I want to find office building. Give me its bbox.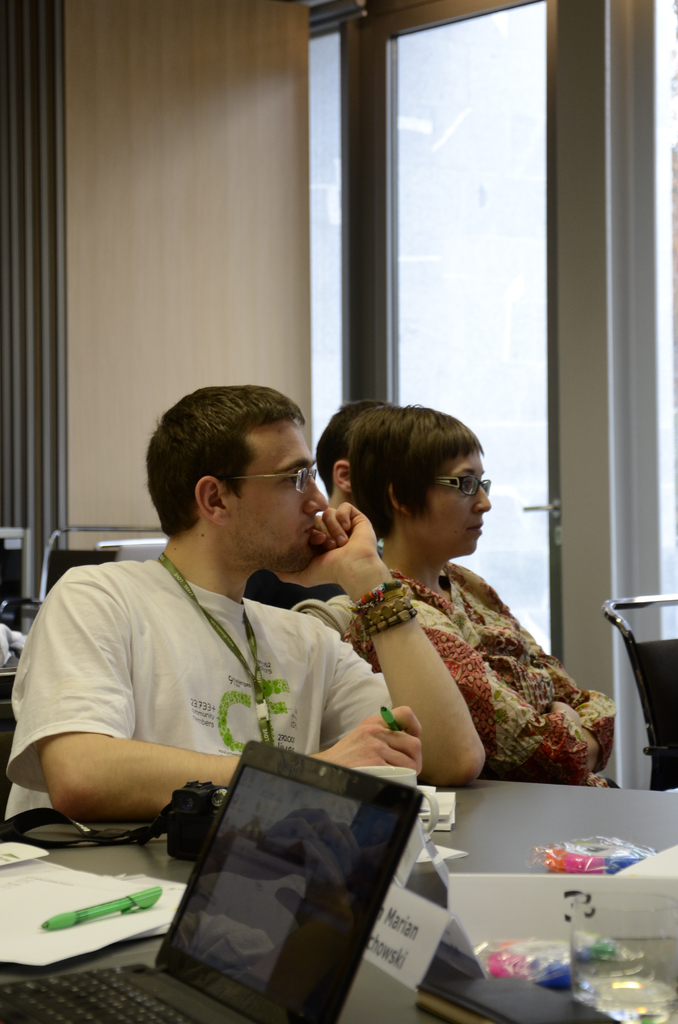
crop(0, 207, 677, 1023).
